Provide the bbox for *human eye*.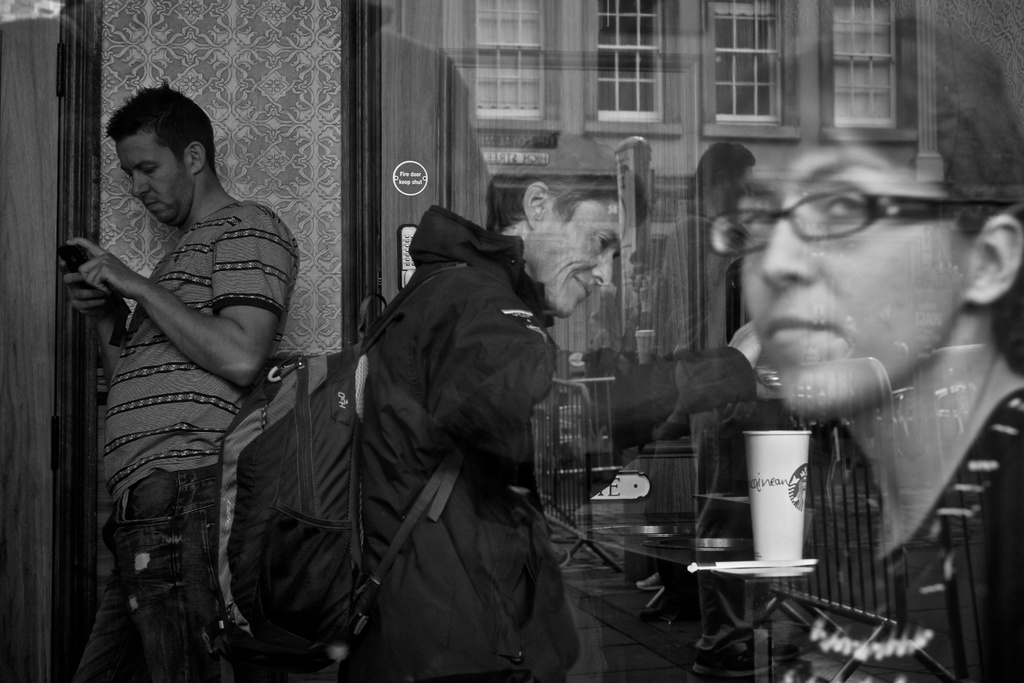
left=596, top=232, right=605, bottom=248.
